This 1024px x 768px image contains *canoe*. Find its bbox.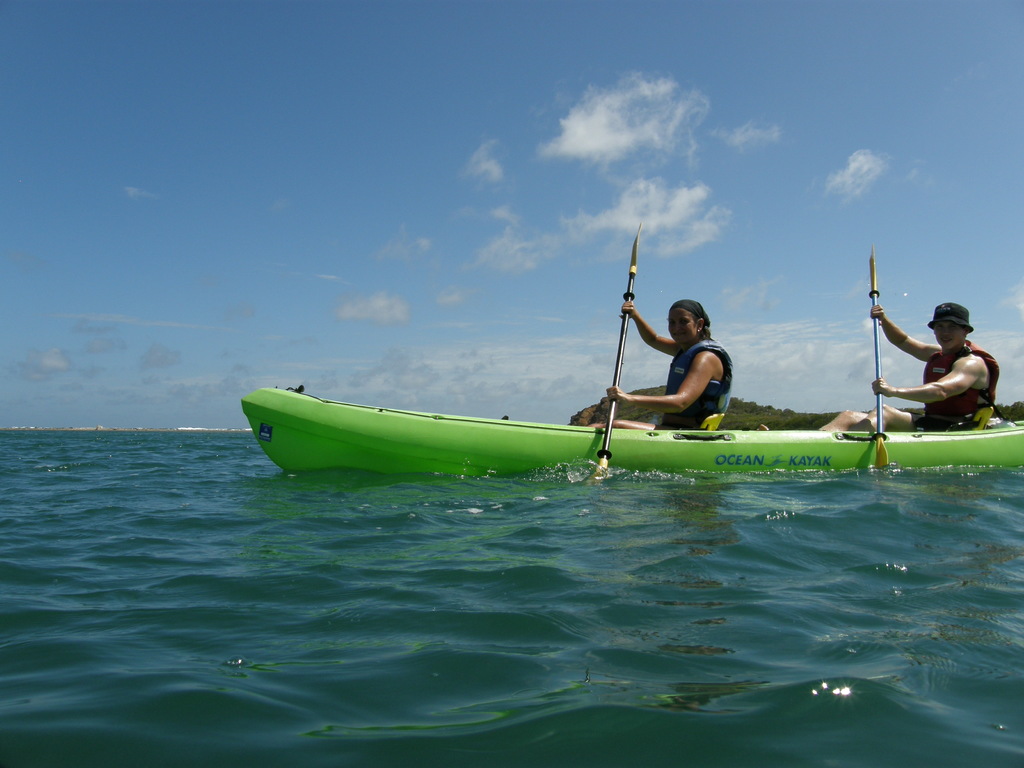
locate(240, 379, 1023, 472).
